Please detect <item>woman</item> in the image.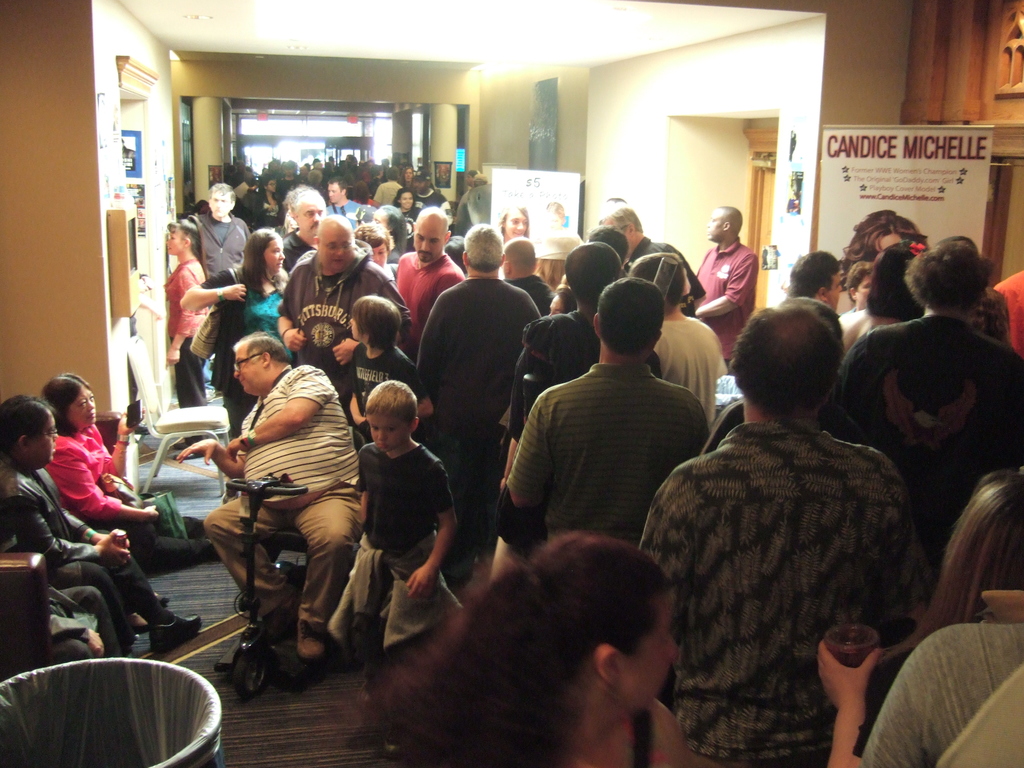
[left=38, top=371, right=166, bottom=564].
